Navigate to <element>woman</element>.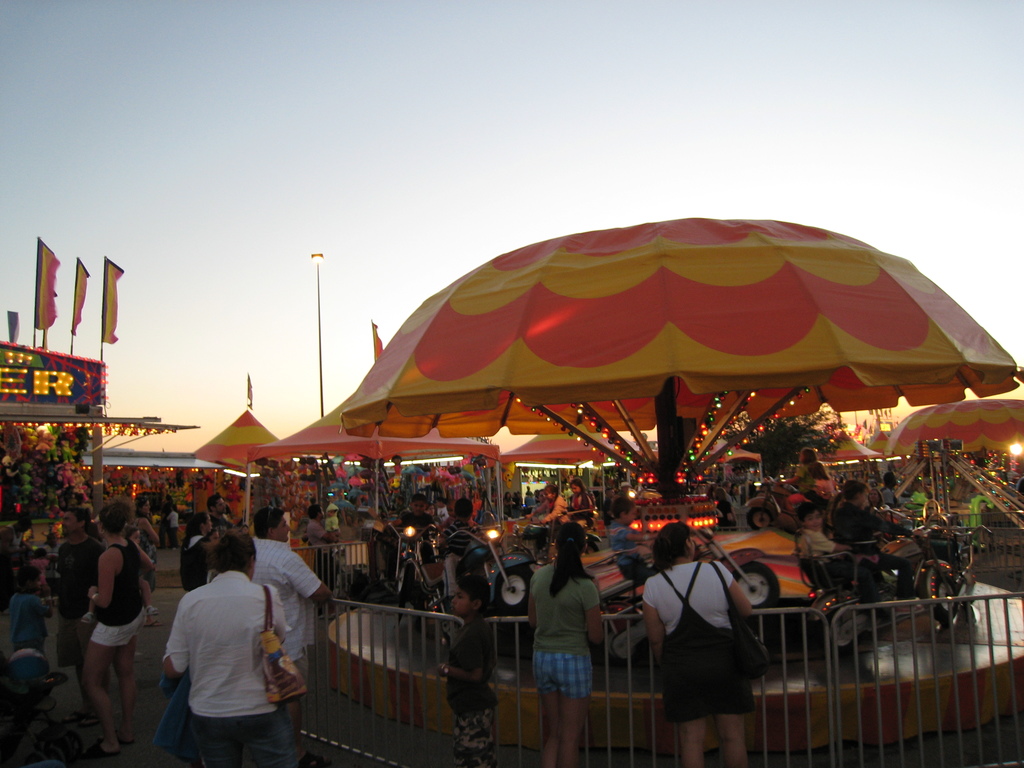
Navigation target: {"x1": 161, "y1": 519, "x2": 307, "y2": 767}.
